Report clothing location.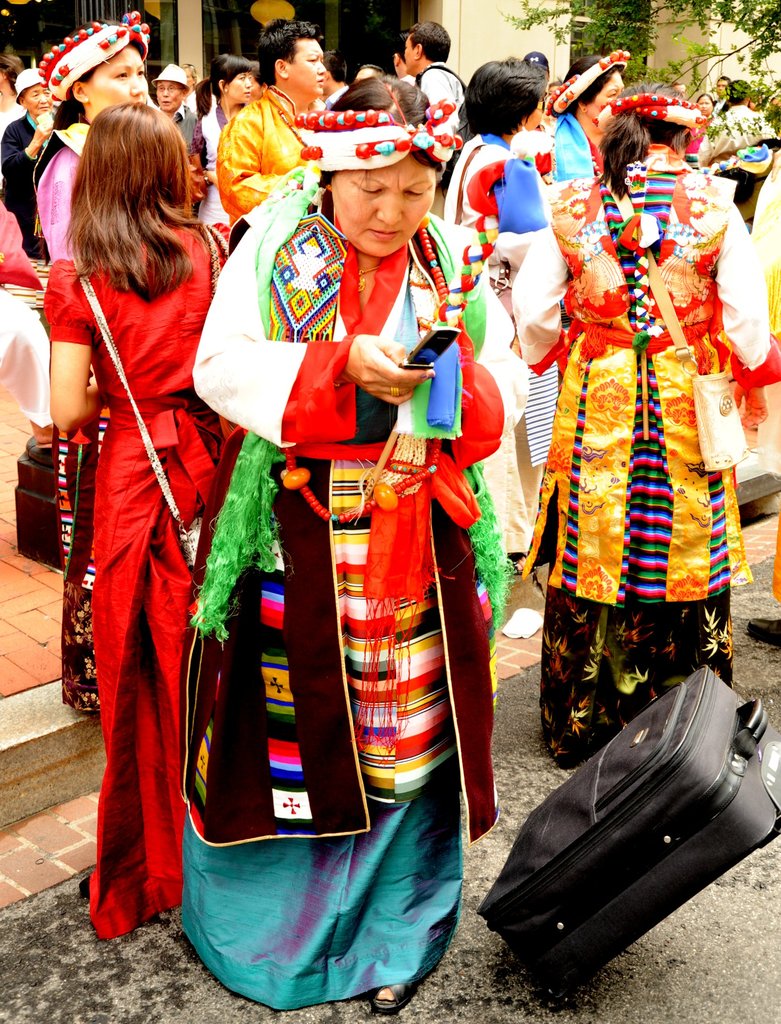
Report: bbox=(440, 135, 550, 554).
